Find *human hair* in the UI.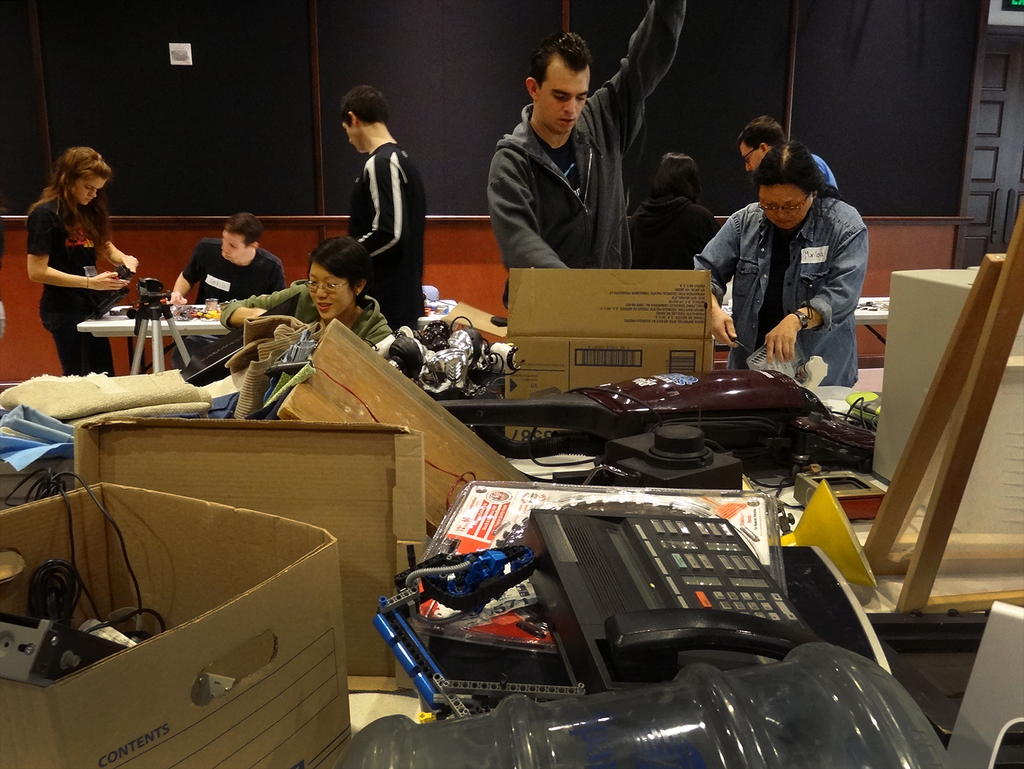
UI element at region(225, 210, 264, 249).
